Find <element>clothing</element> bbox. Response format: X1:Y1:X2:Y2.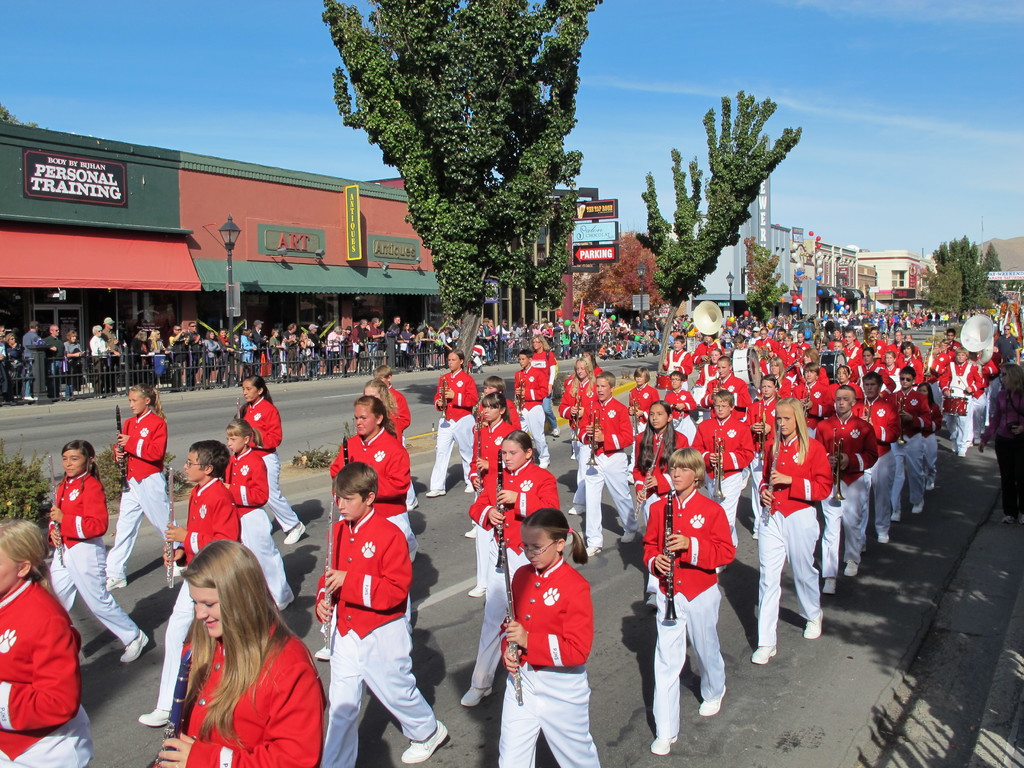
0:574:95:767.
